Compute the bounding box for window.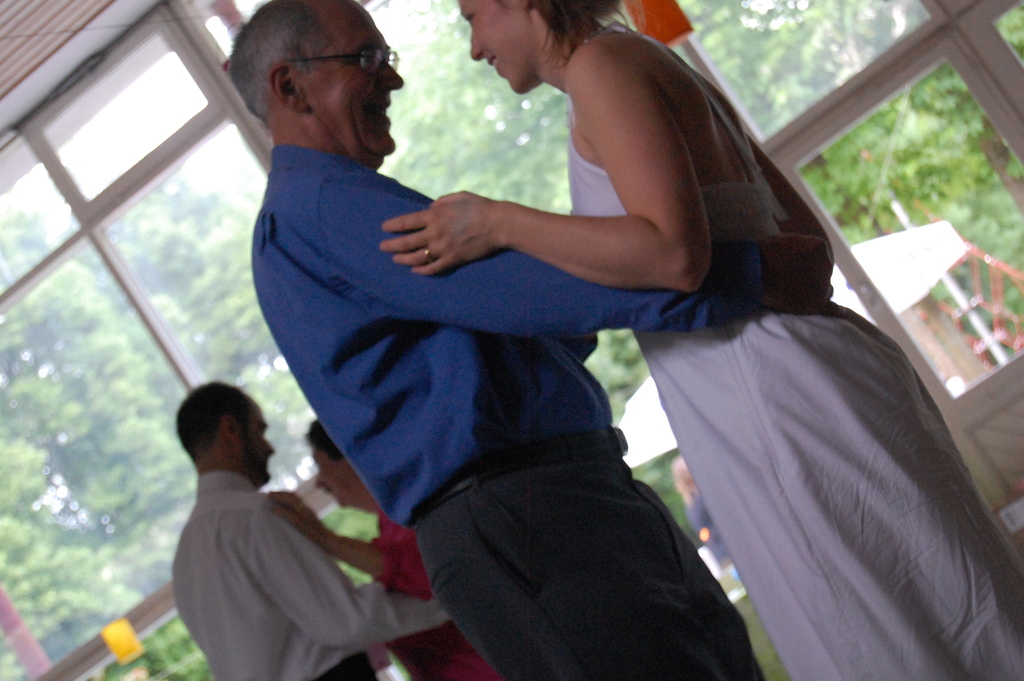
select_region(673, 0, 1023, 537).
